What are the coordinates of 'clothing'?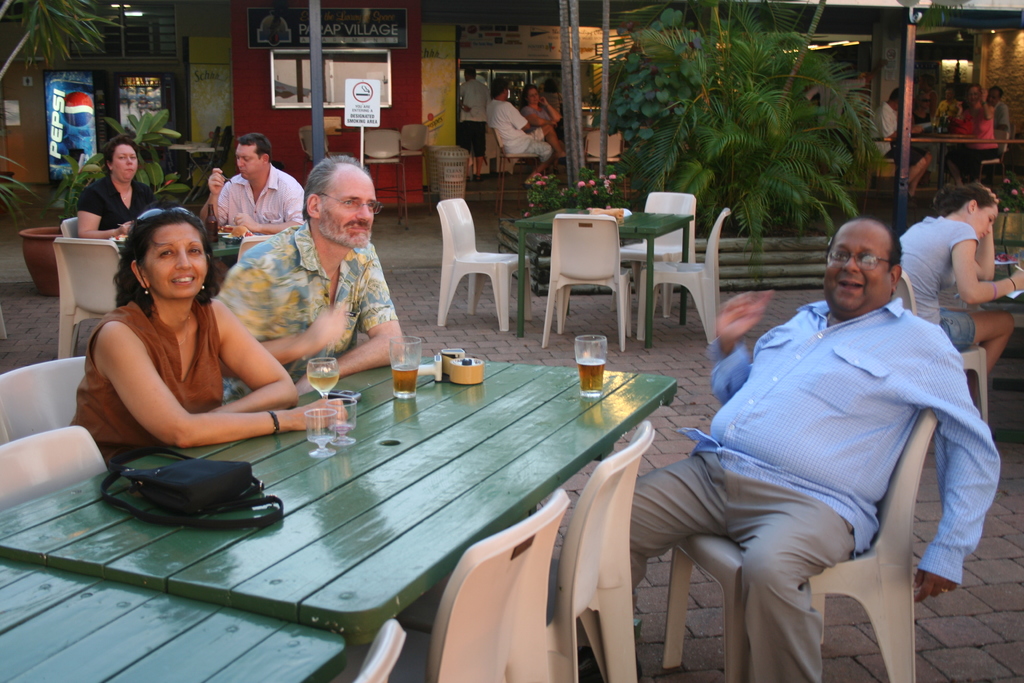
{"left": 79, "top": 177, "right": 154, "bottom": 236}.
